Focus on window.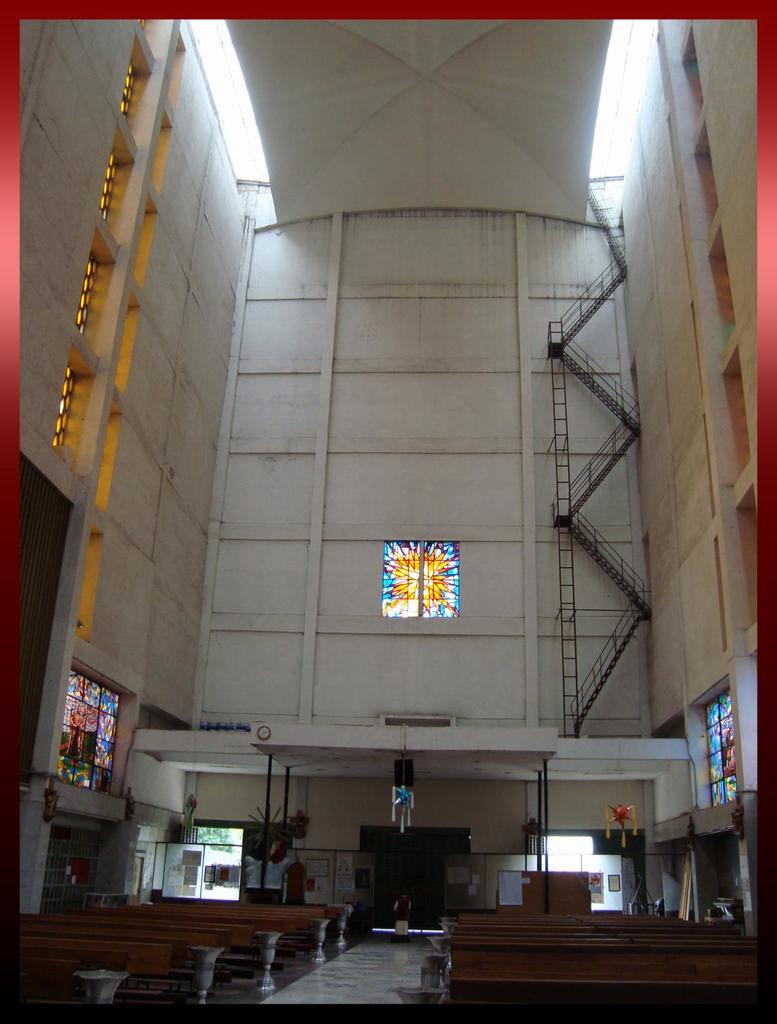
Focused at l=376, t=540, r=463, b=618.
